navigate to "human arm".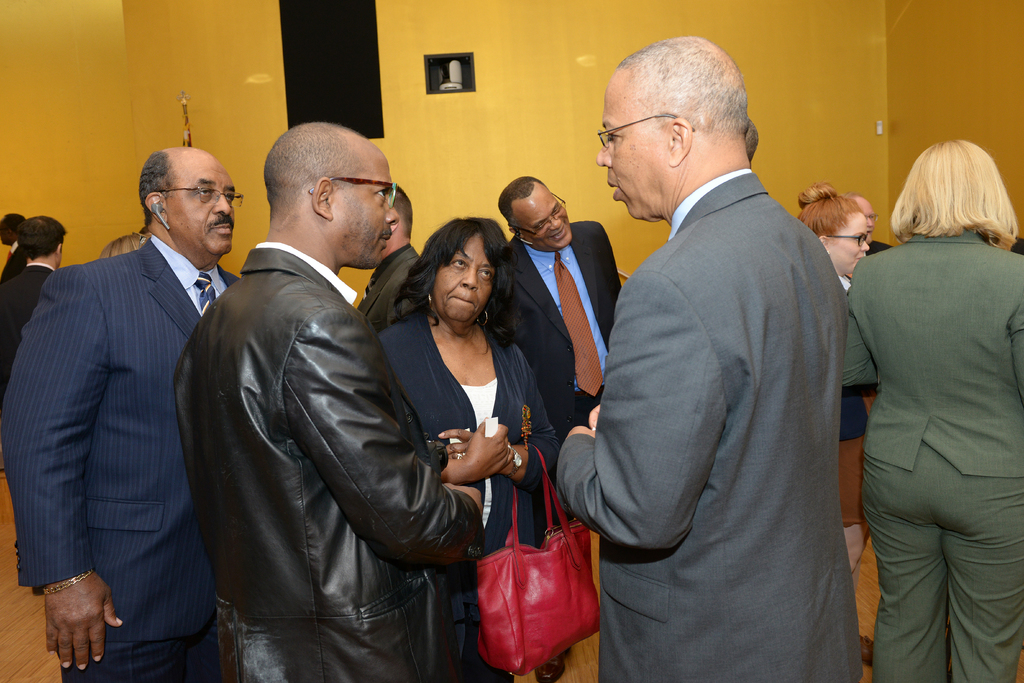
Navigation target: left=428, top=341, right=558, bottom=498.
